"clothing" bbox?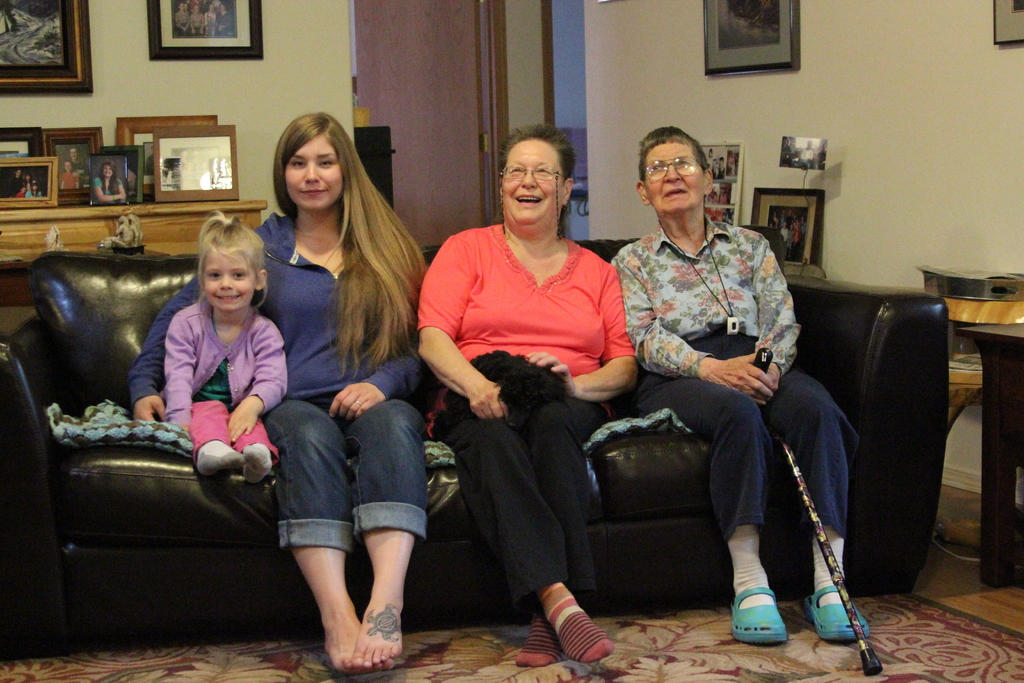
152:297:284:456
